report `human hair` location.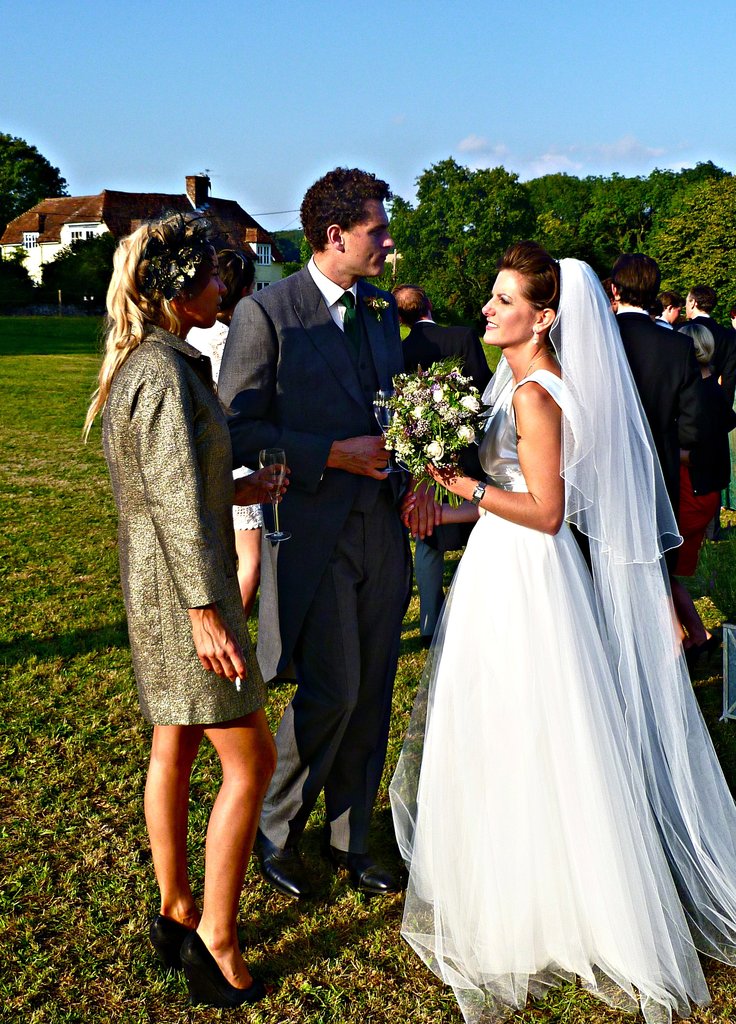
Report: 614/252/661/309.
